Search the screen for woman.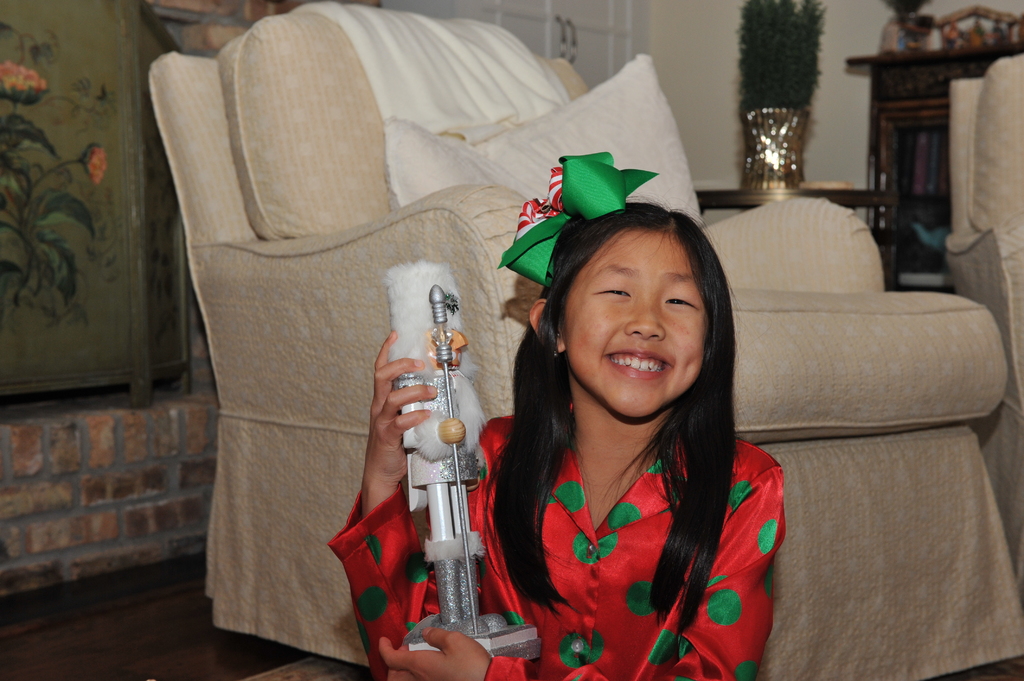
Found at box=[305, 88, 760, 657].
